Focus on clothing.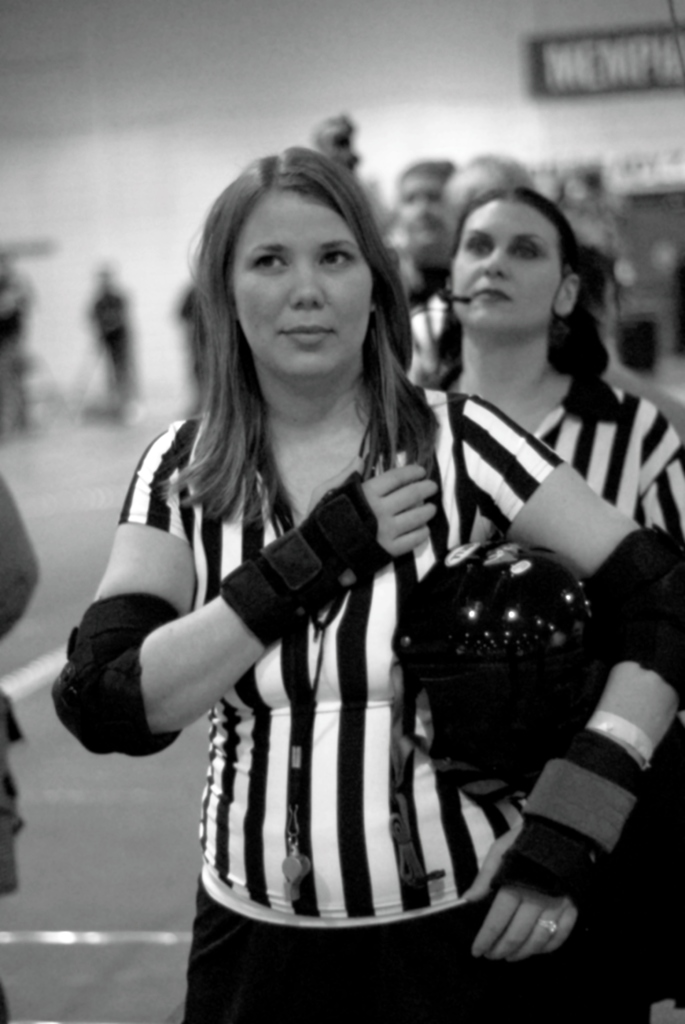
Focused at [left=120, top=413, right=573, bottom=1023].
